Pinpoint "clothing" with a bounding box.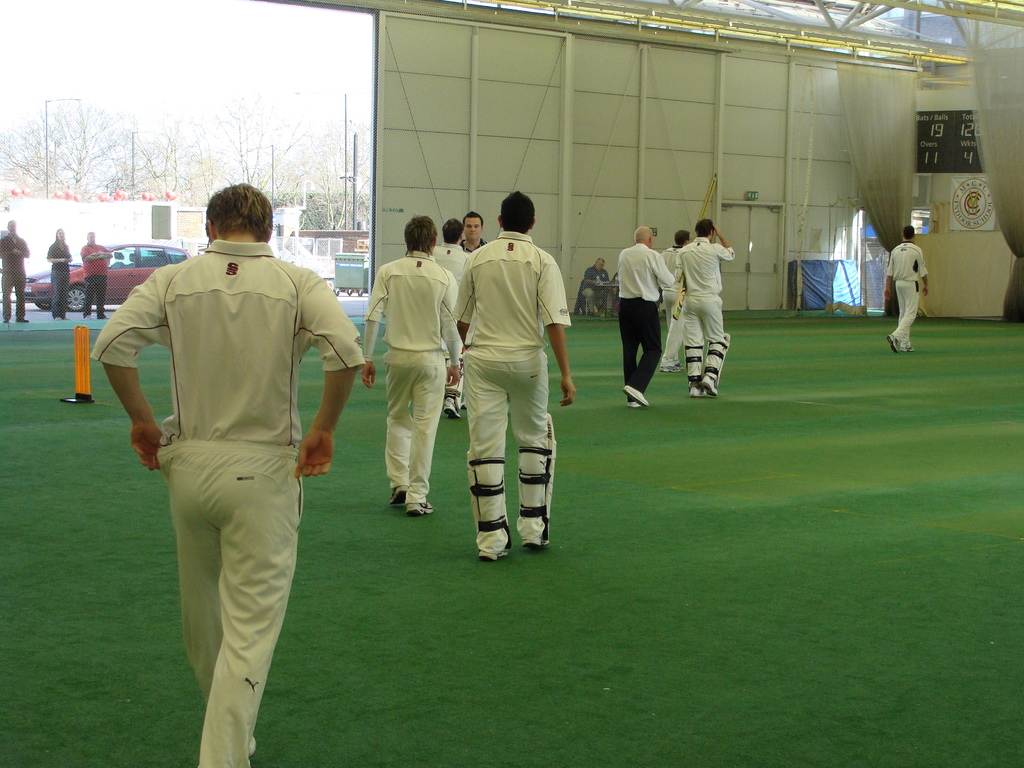
<region>669, 230, 732, 383</region>.
